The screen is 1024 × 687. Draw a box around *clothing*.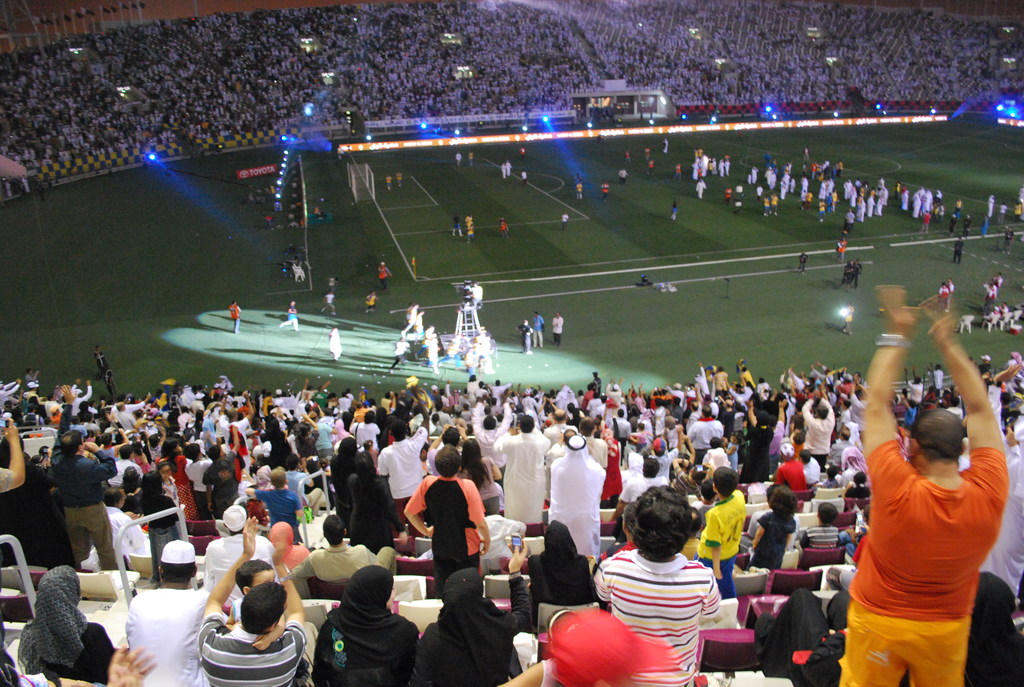
select_region(349, 459, 403, 549).
